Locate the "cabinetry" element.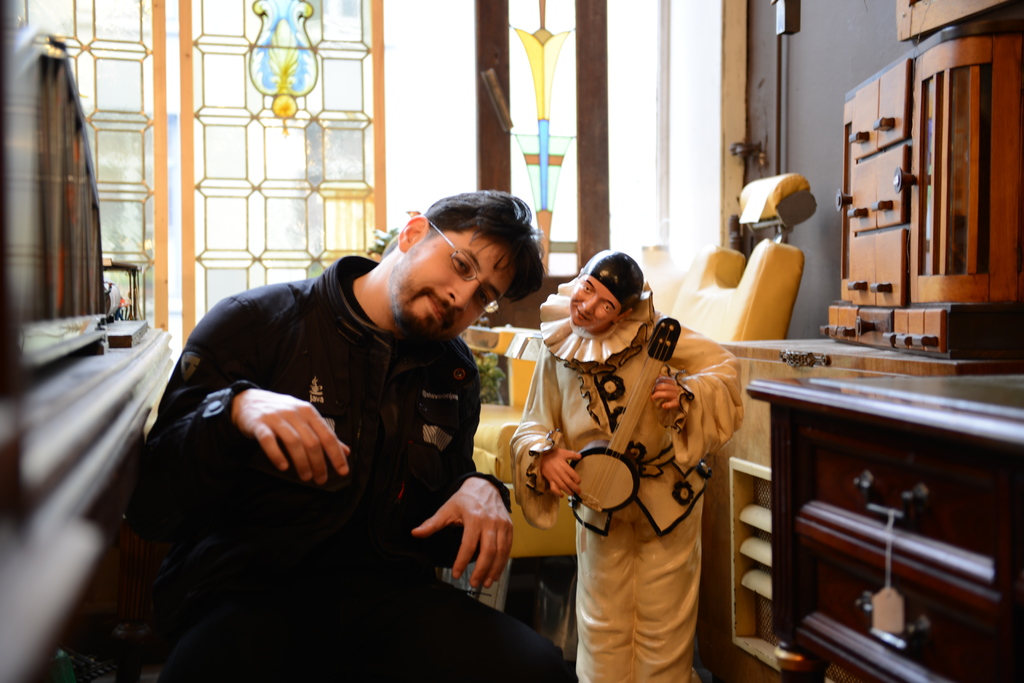
Element bbox: x1=716, y1=303, x2=1023, y2=661.
